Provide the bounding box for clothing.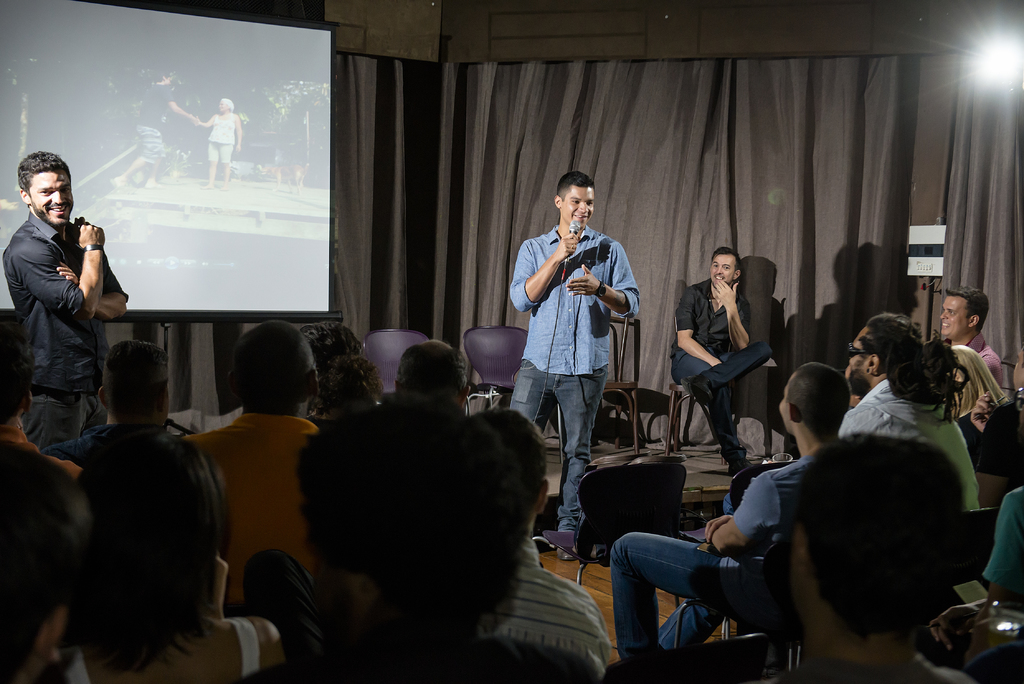
locate(63, 615, 259, 683).
